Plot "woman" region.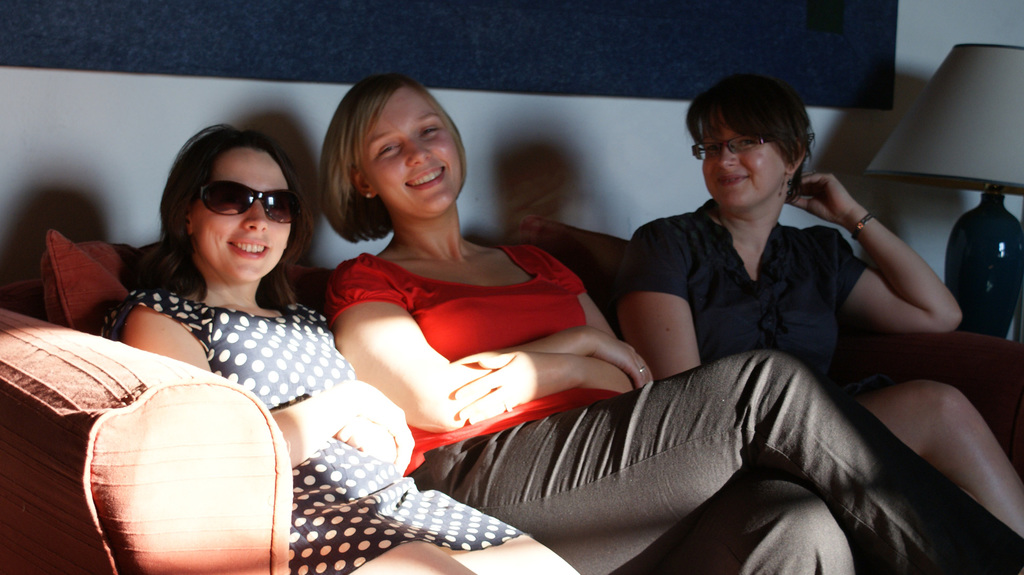
Plotted at 102 125 582 574.
